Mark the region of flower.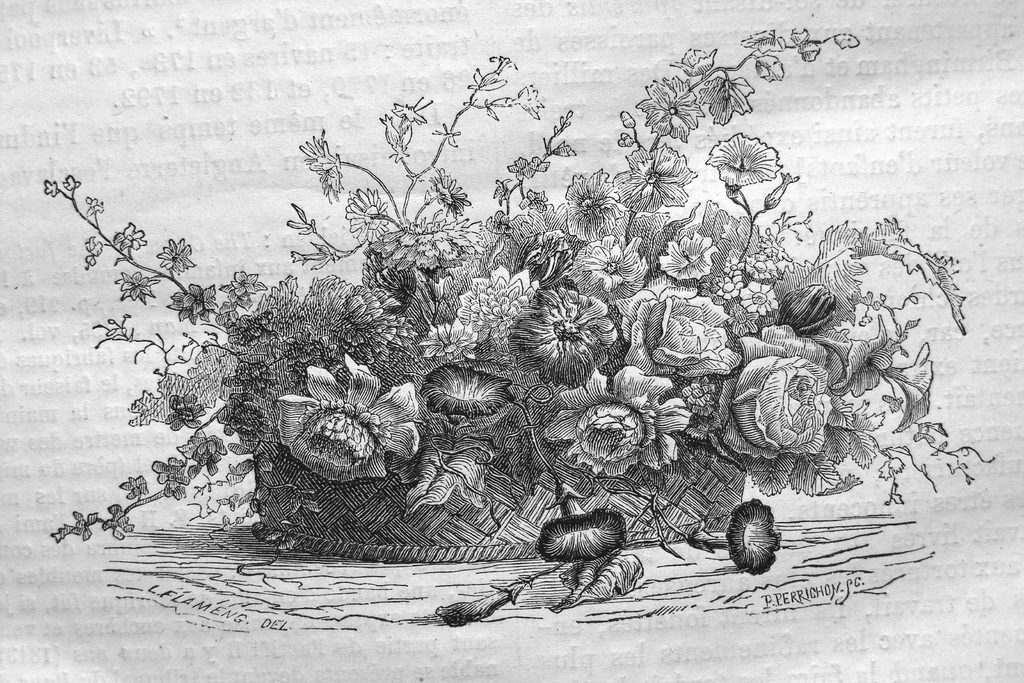
Region: <bbox>810, 317, 897, 392</bbox>.
